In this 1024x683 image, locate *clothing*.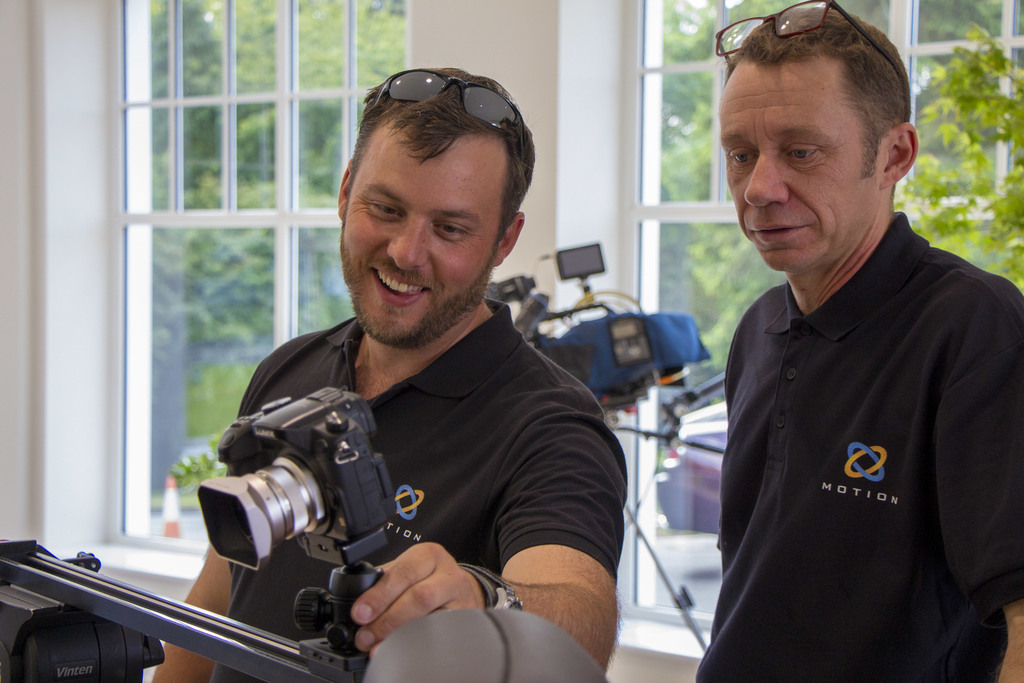
Bounding box: {"left": 208, "top": 299, "right": 629, "bottom": 682}.
